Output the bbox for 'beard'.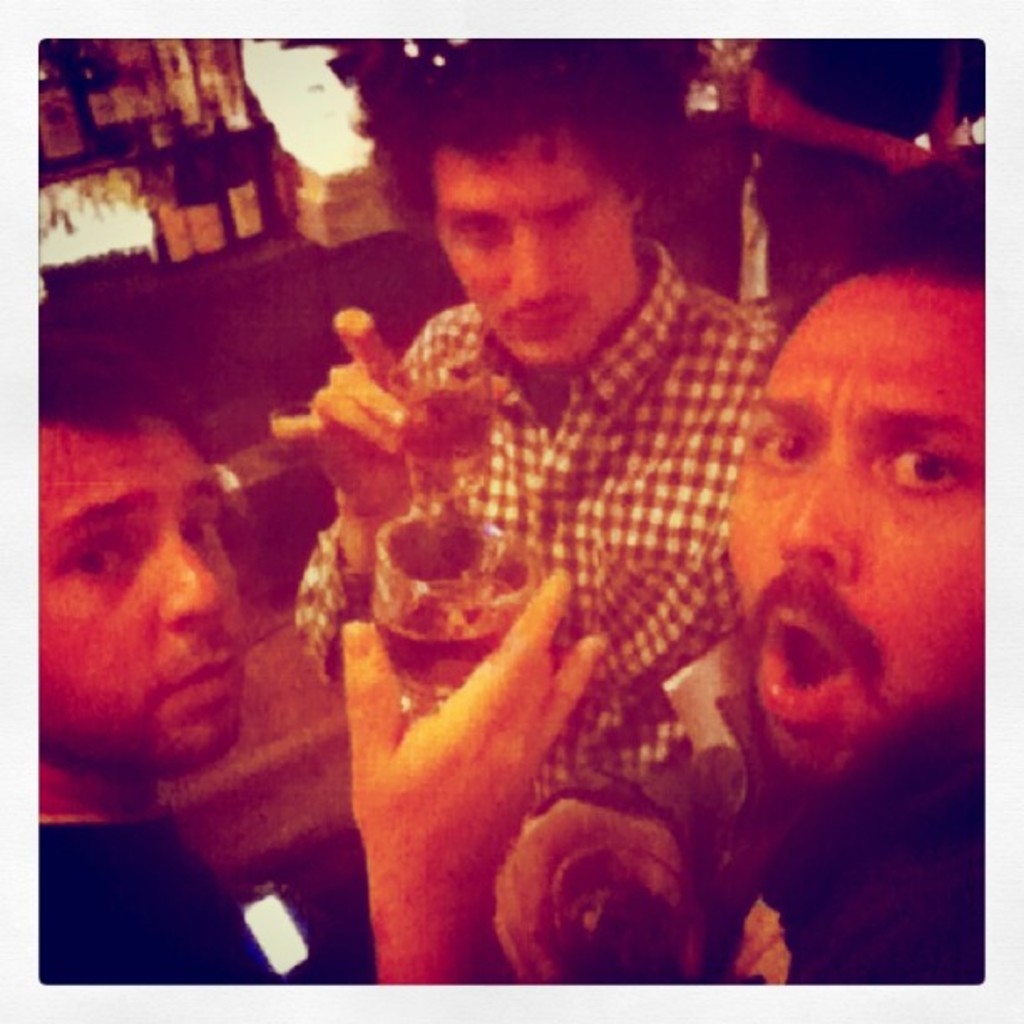
743, 676, 939, 810.
